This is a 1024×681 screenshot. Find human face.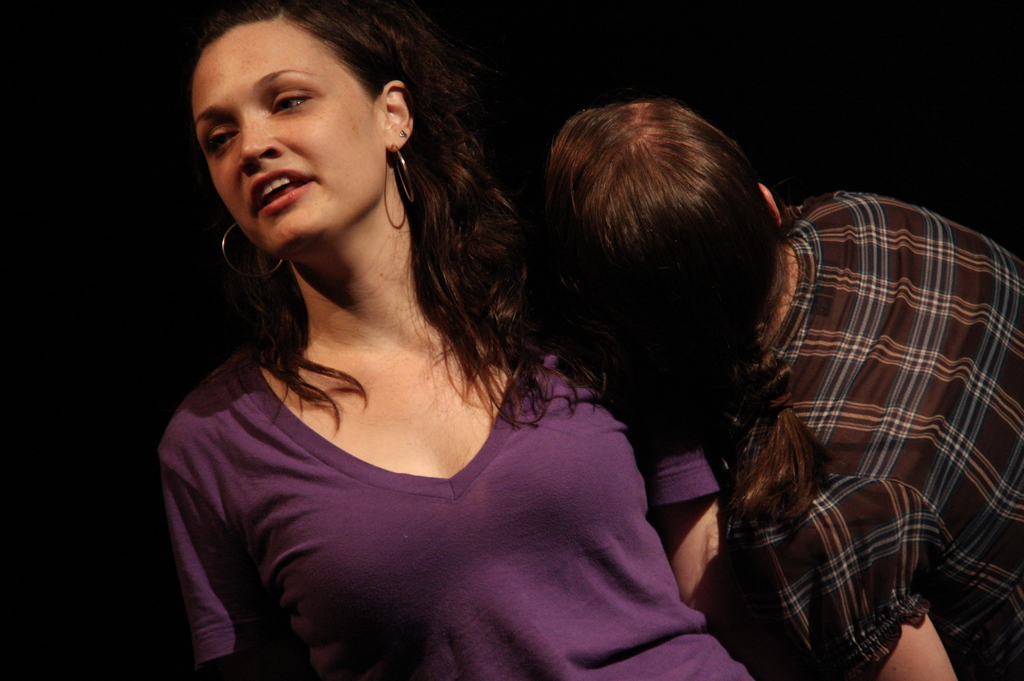
Bounding box: <region>194, 10, 385, 254</region>.
